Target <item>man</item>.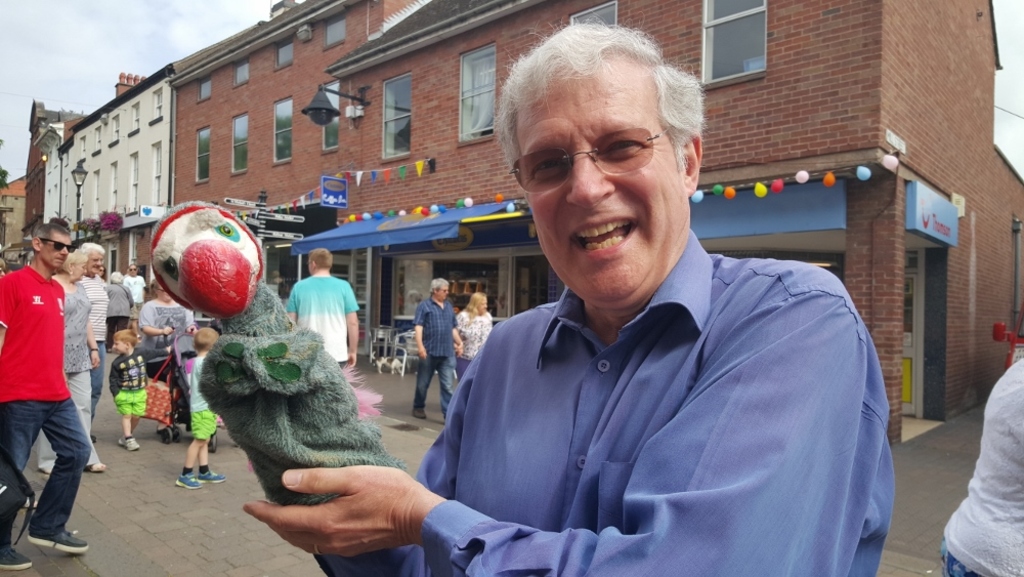
Target region: [x1=0, y1=214, x2=90, y2=569].
